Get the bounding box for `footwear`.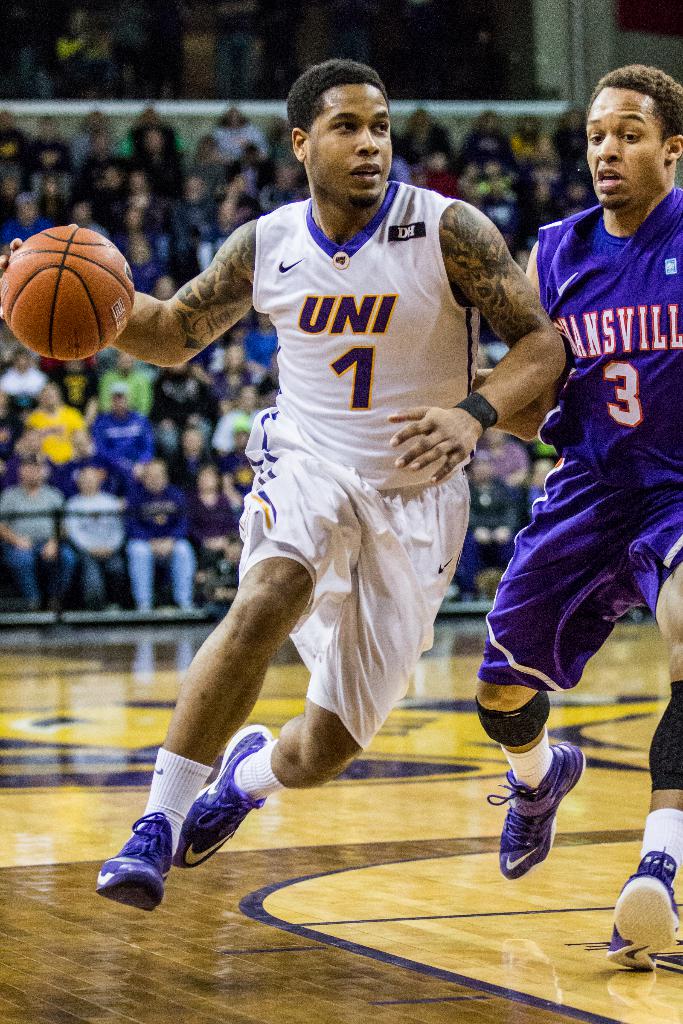
left=594, top=849, right=682, bottom=964.
